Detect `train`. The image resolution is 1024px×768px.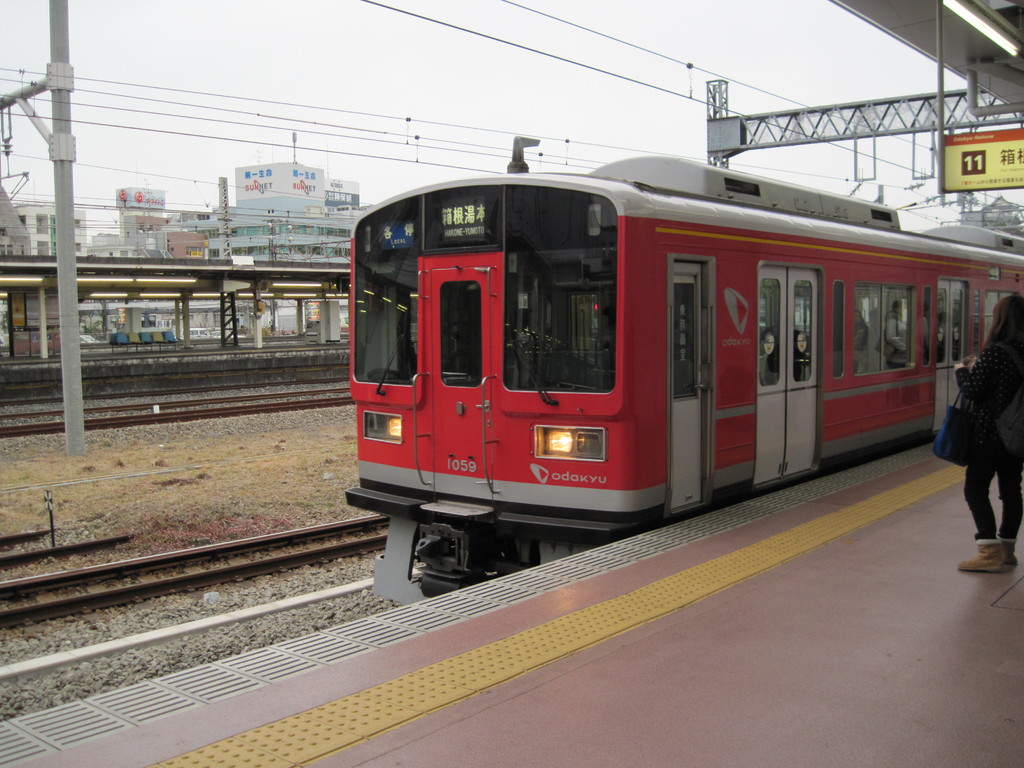
(339,148,1023,604).
